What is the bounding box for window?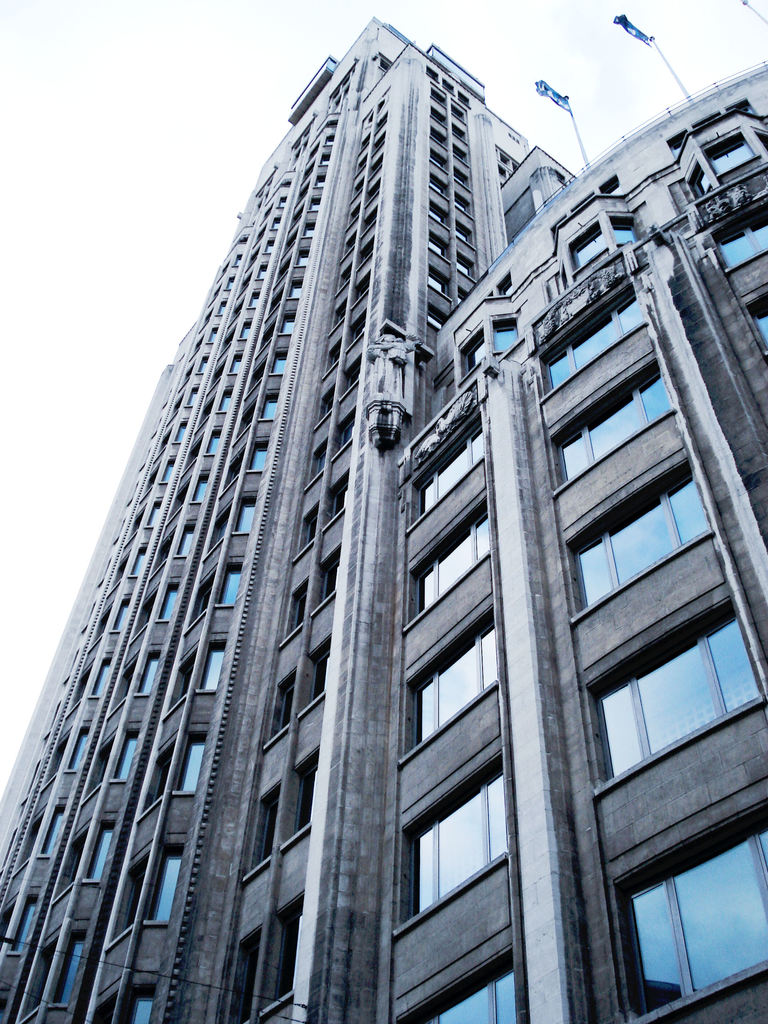
364, 150, 380, 183.
